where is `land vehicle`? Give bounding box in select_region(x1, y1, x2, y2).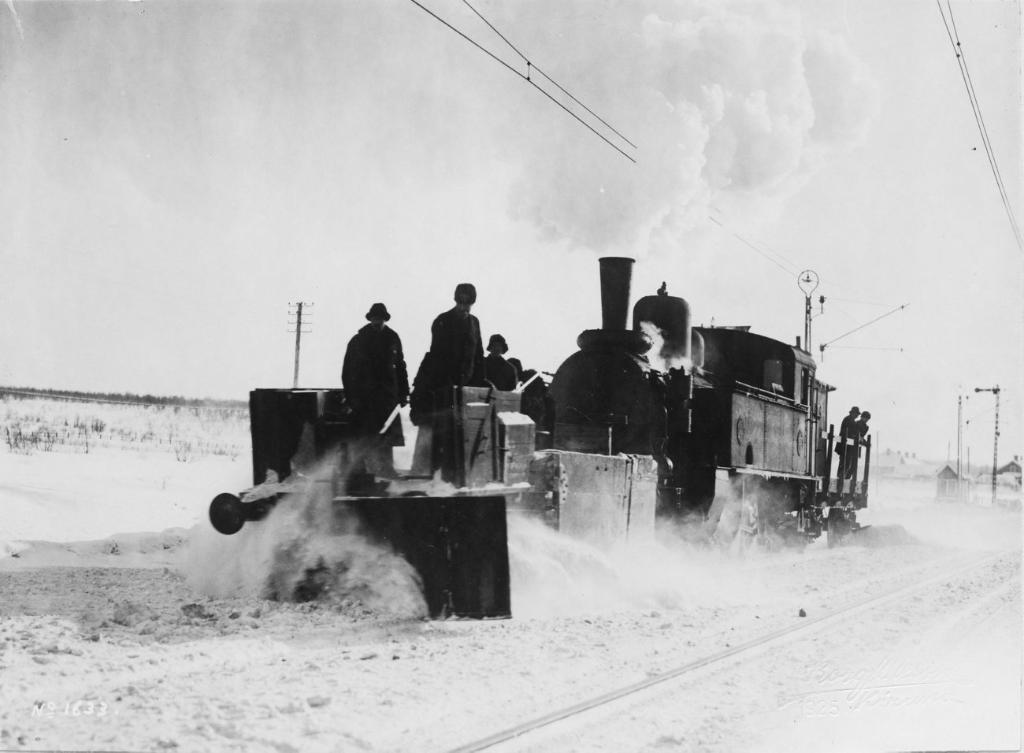
select_region(206, 247, 876, 628).
